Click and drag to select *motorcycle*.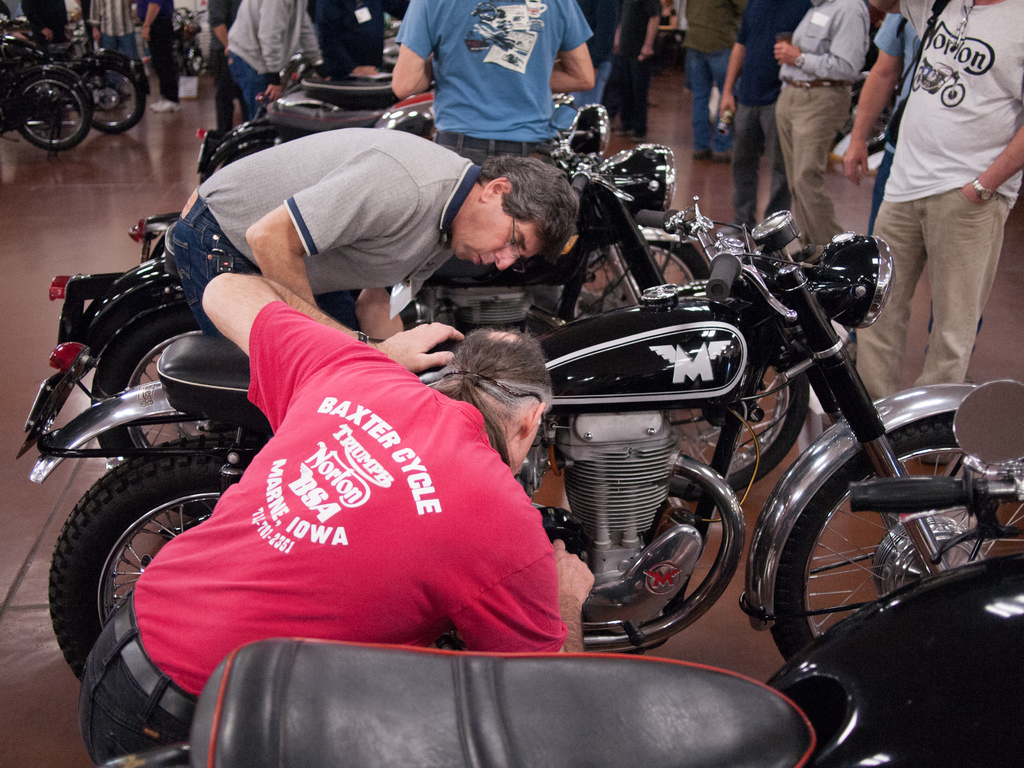
Selection: [68, 12, 154, 138].
